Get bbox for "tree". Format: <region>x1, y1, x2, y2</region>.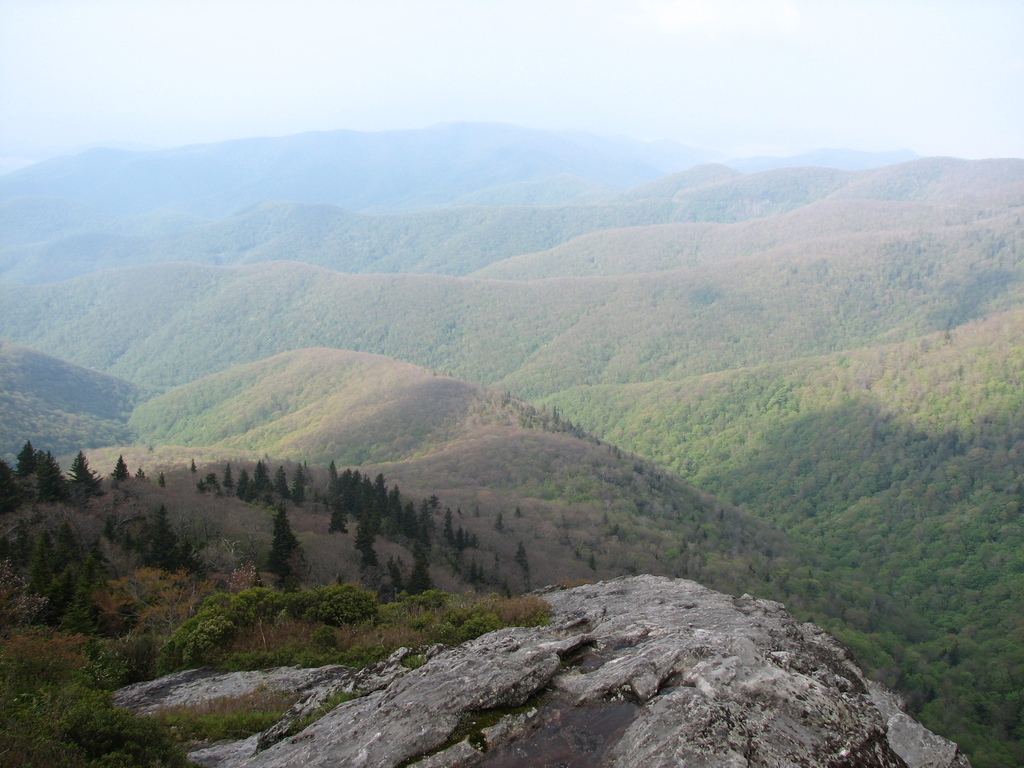
<region>34, 448, 74, 501</region>.
